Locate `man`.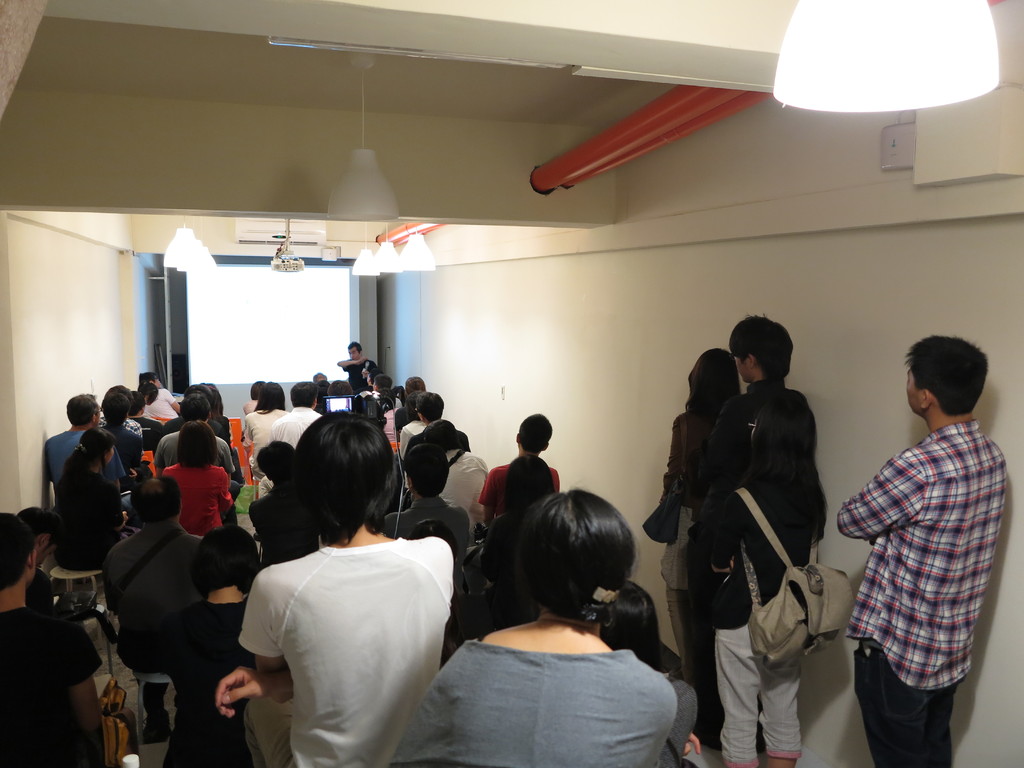
Bounding box: l=328, t=330, r=388, b=391.
